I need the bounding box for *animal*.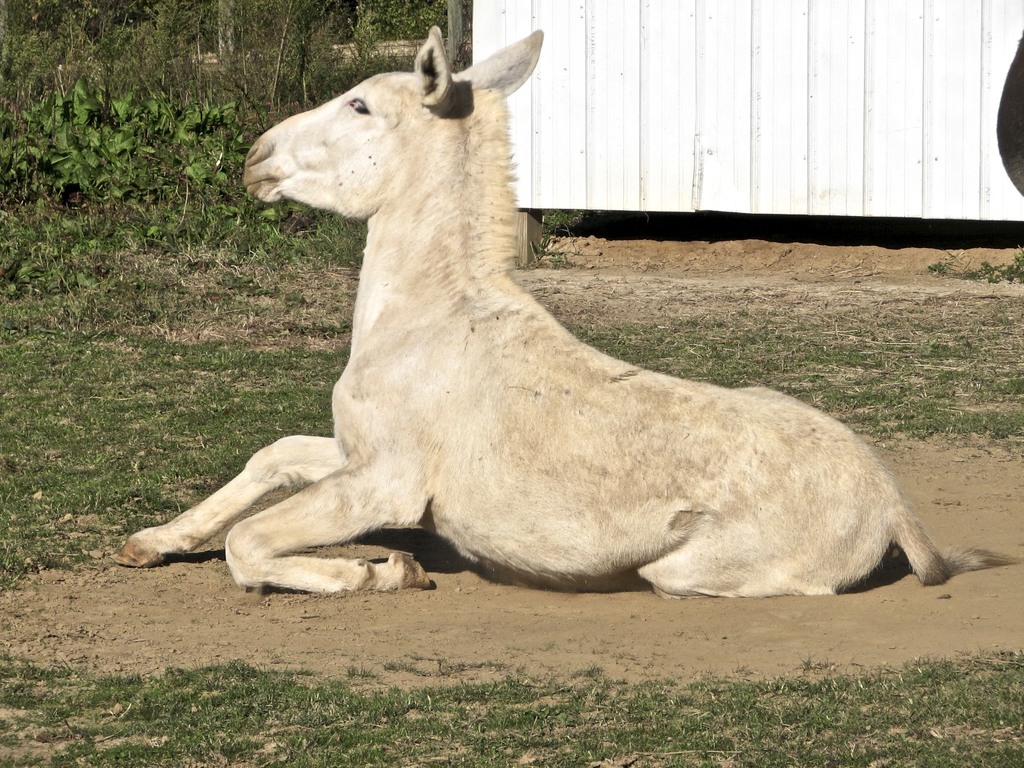
Here it is: 113:28:1021:607.
